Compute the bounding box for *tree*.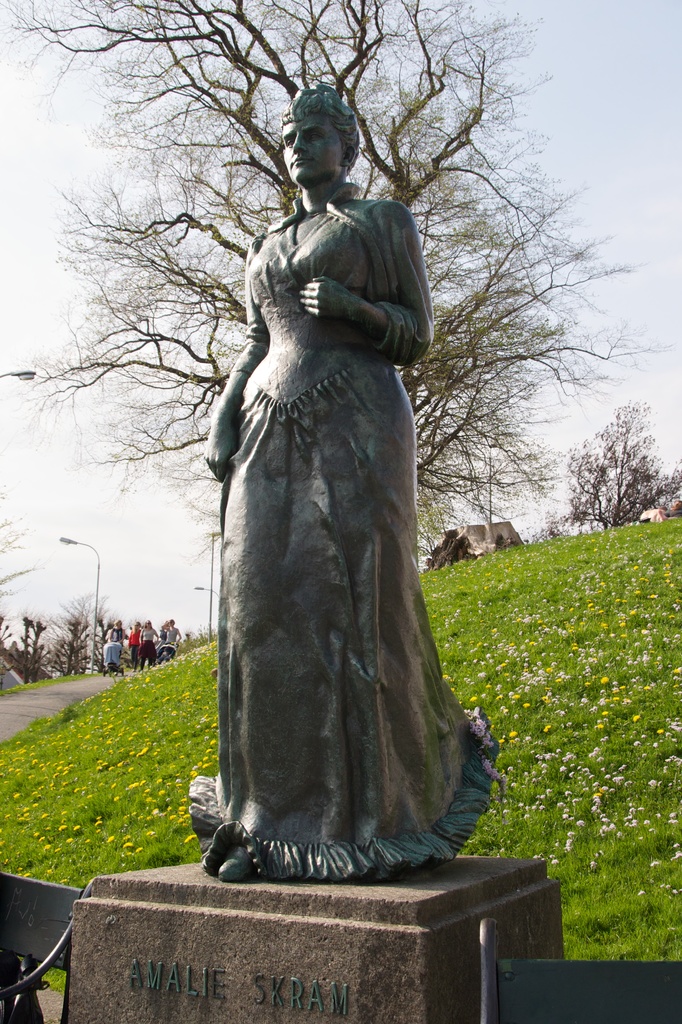
BBox(15, 612, 36, 683).
